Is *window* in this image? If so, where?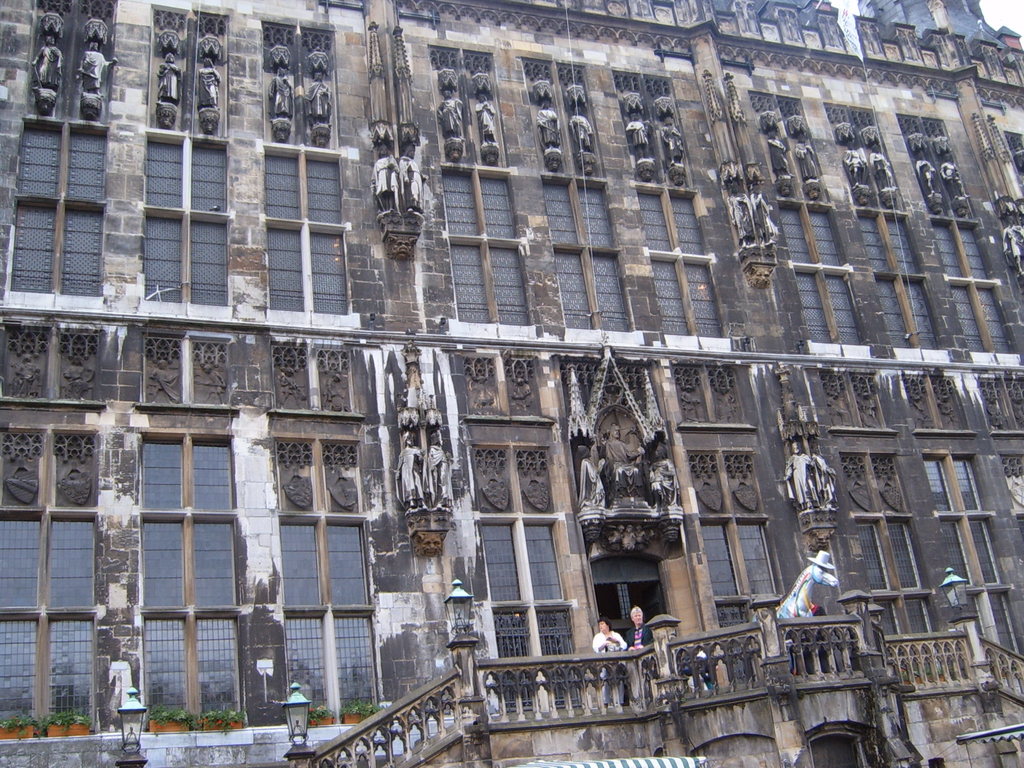
Yes, at left=932, top=223, right=1009, bottom=368.
